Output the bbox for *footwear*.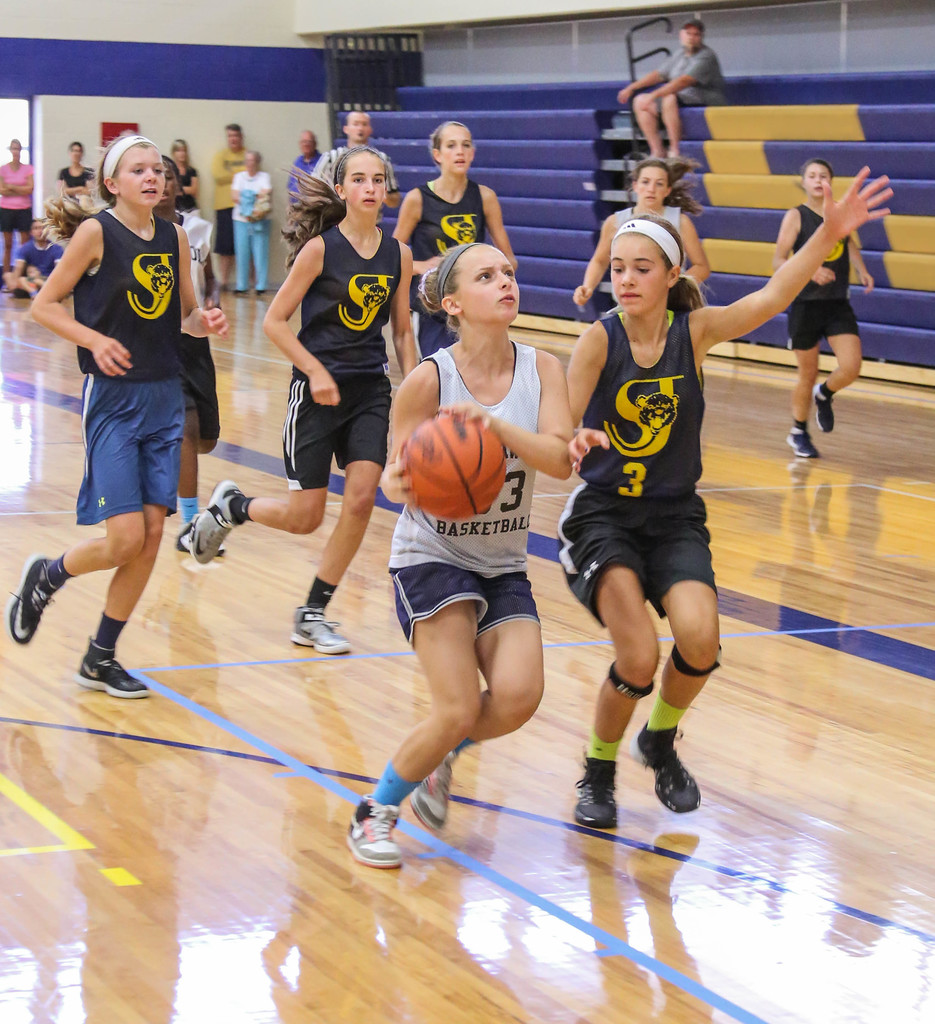
(x1=187, y1=476, x2=247, y2=561).
